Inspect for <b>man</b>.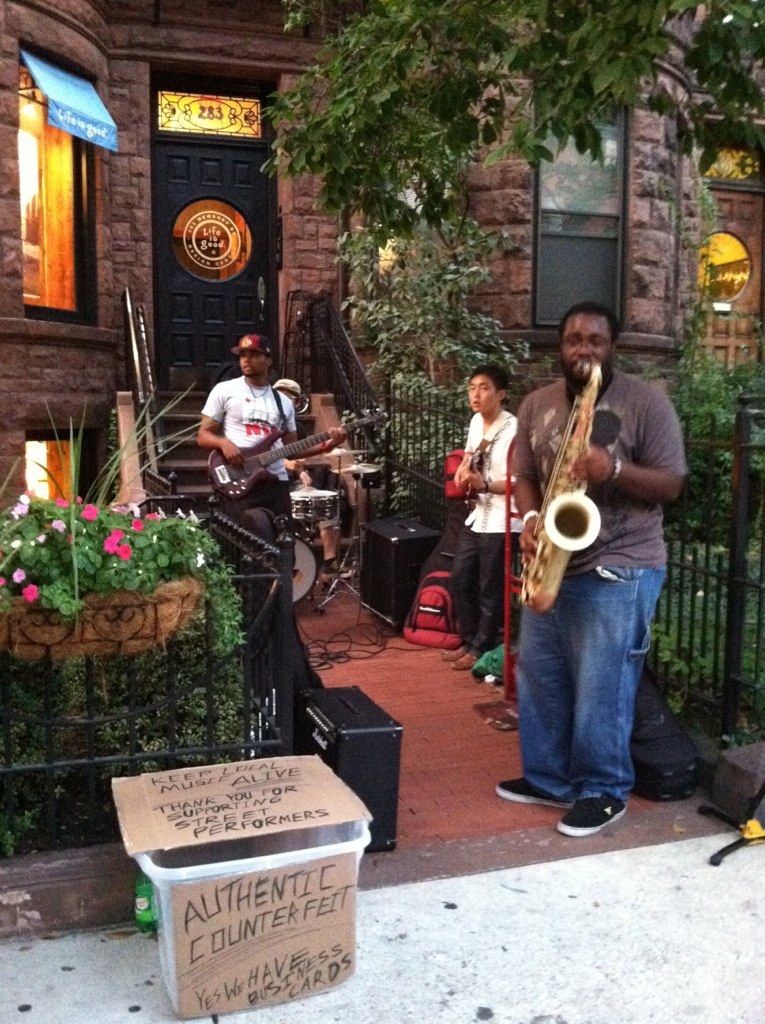
Inspection: (left=189, top=325, right=349, bottom=570).
